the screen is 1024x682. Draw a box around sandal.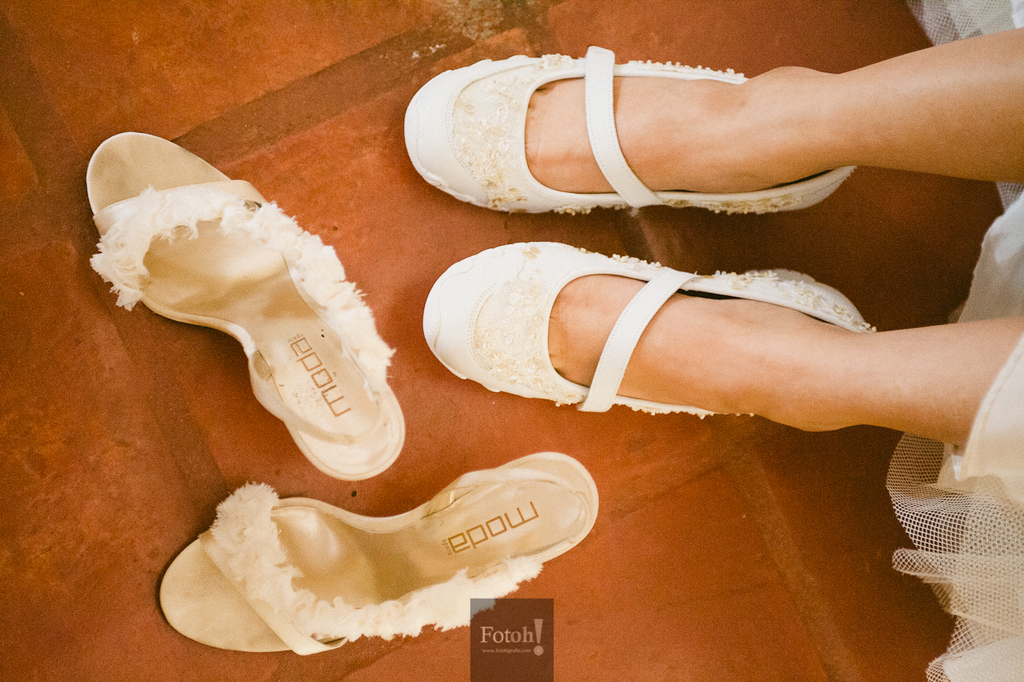
l=88, t=130, r=409, b=482.
